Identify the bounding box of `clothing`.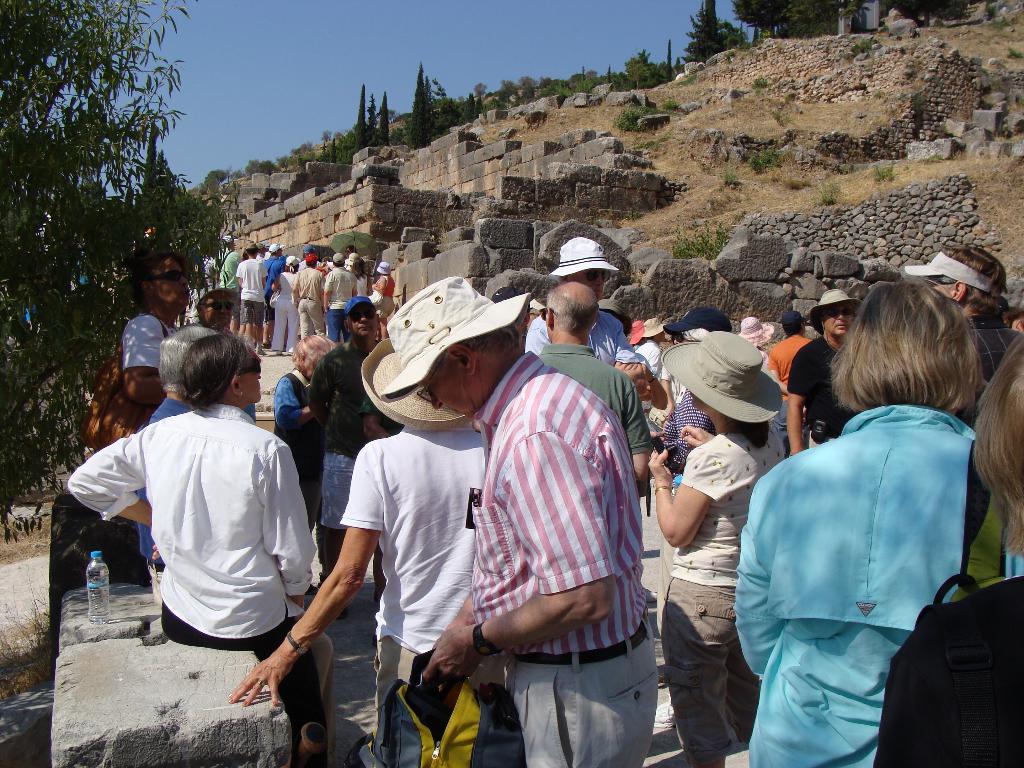
[x1=216, y1=252, x2=242, y2=324].
